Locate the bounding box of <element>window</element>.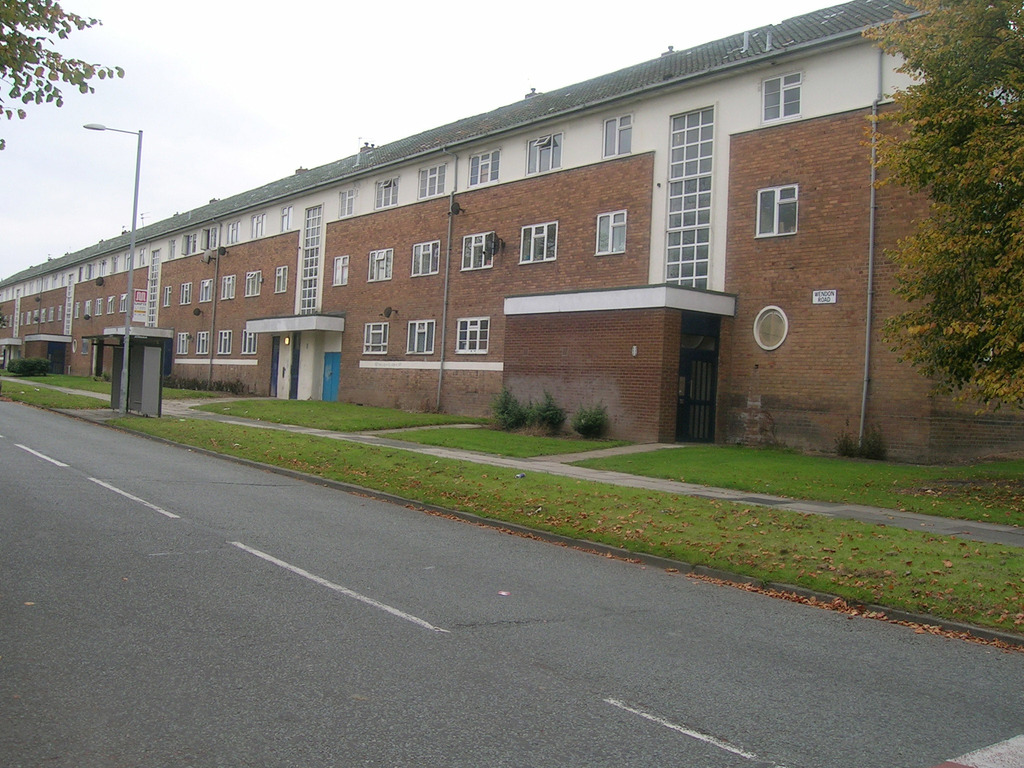
Bounding box: pyautogui.locateOnScreen(226, 221, 239, 246).
